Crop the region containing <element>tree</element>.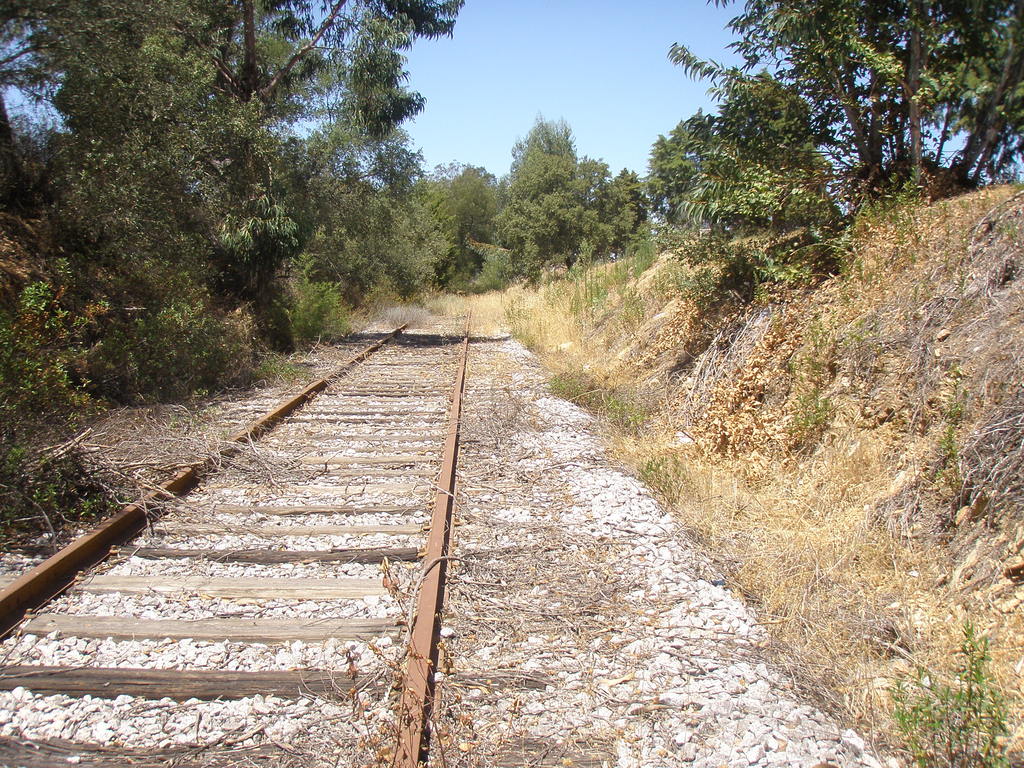
Crop region: <bbox>643, 62, 831, 230</bbox>.
